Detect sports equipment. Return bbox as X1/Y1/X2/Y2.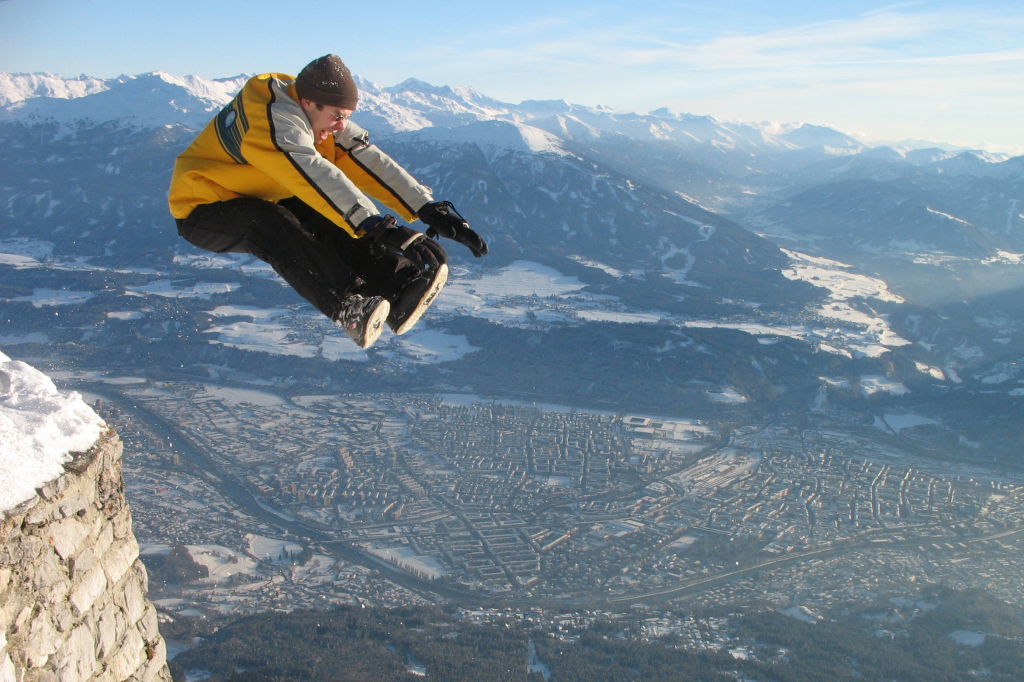
355/216/443/272.
